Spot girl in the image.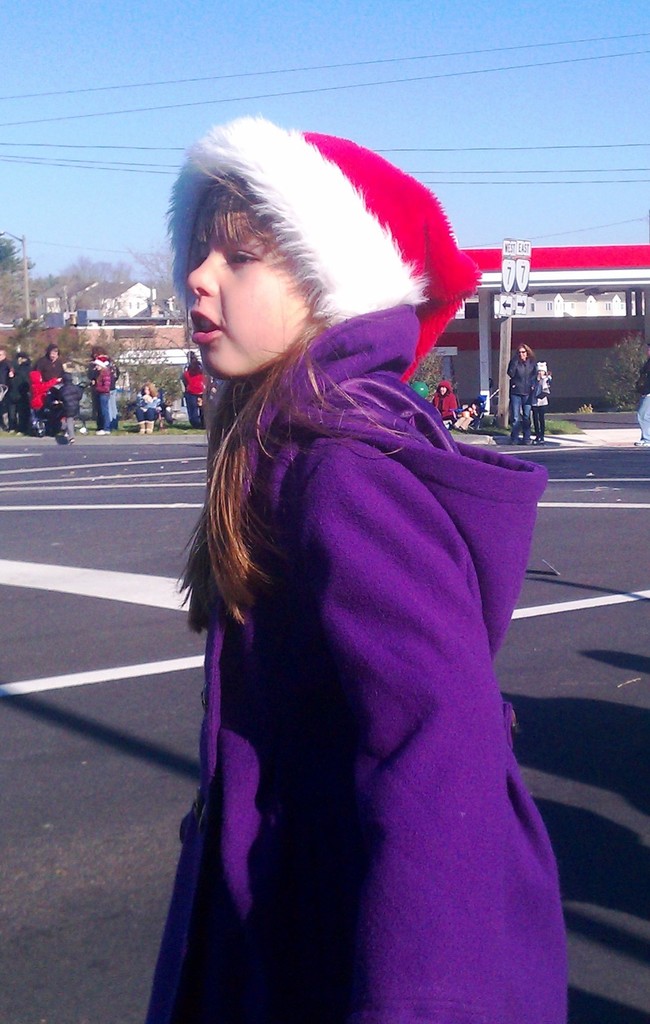
girl found at crop(129, 383, 165, 434).
